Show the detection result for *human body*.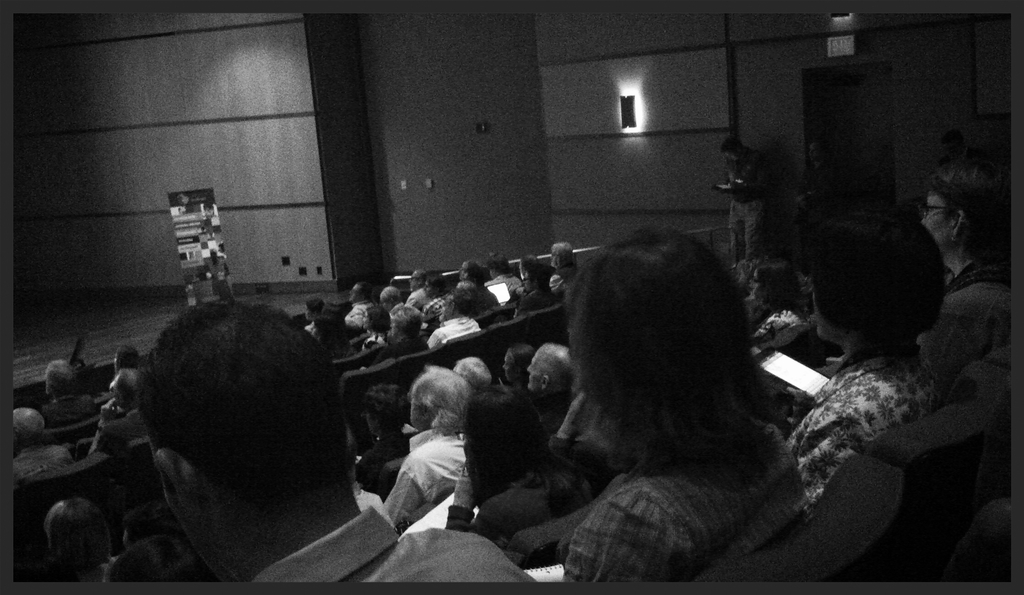
(left=351, top=367, right=486, bottom=552).
